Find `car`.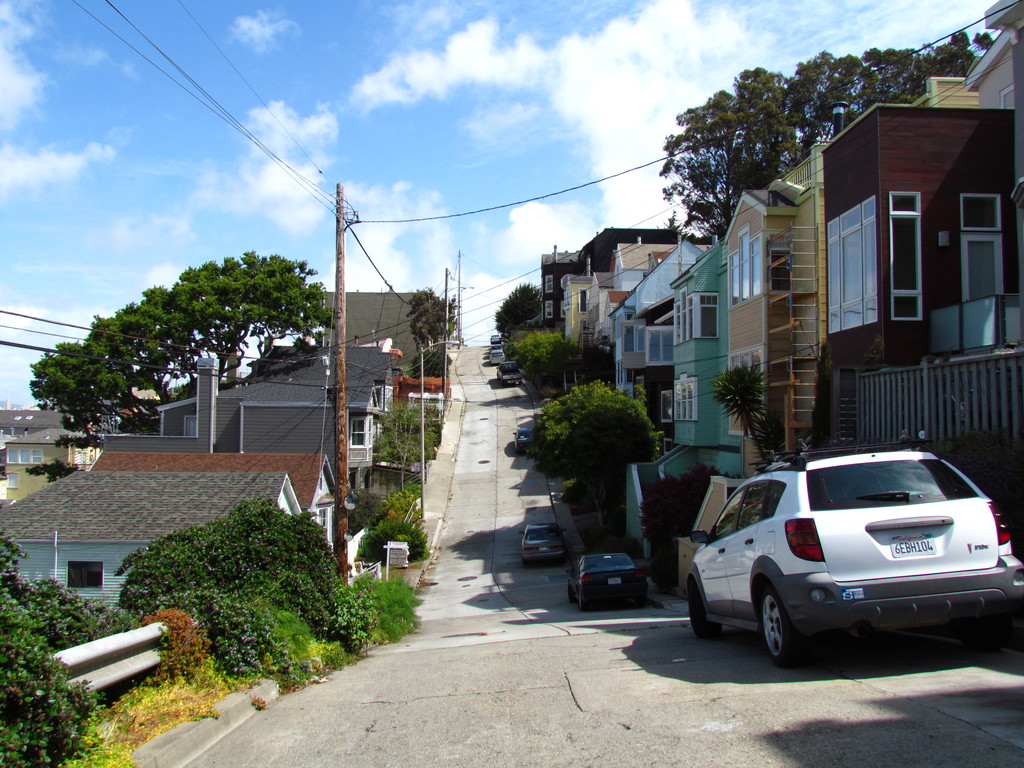
box=[510, 425, 541, 456].
